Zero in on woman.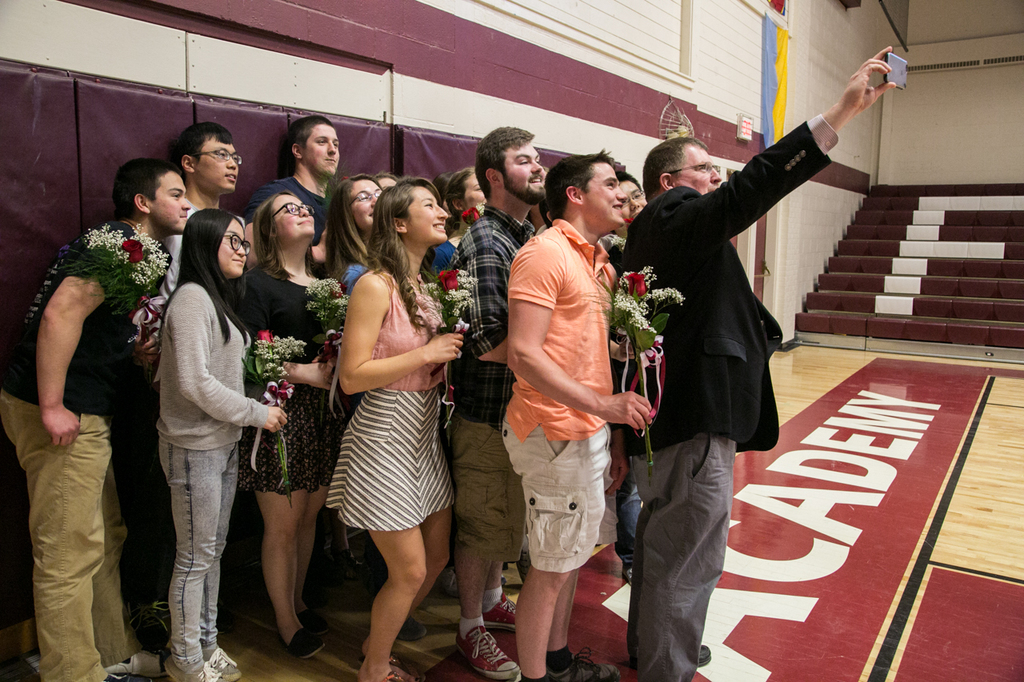
Zeroed in: l=333, t=181, r=474, b=681.
